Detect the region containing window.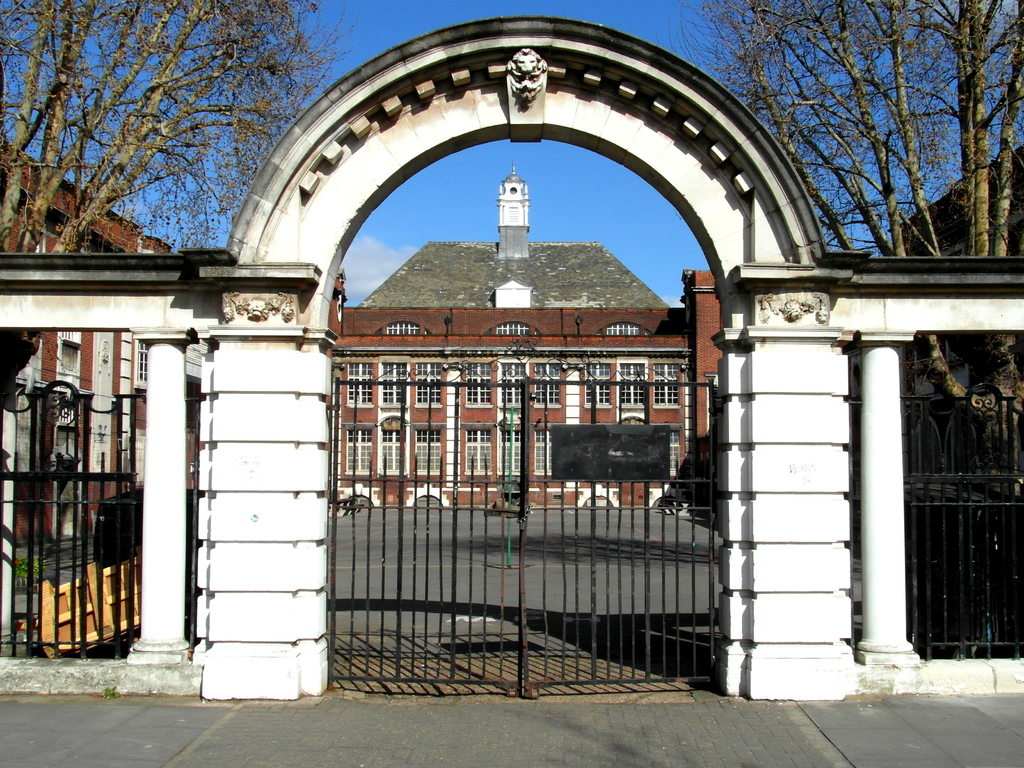
[465,365,492,404].
